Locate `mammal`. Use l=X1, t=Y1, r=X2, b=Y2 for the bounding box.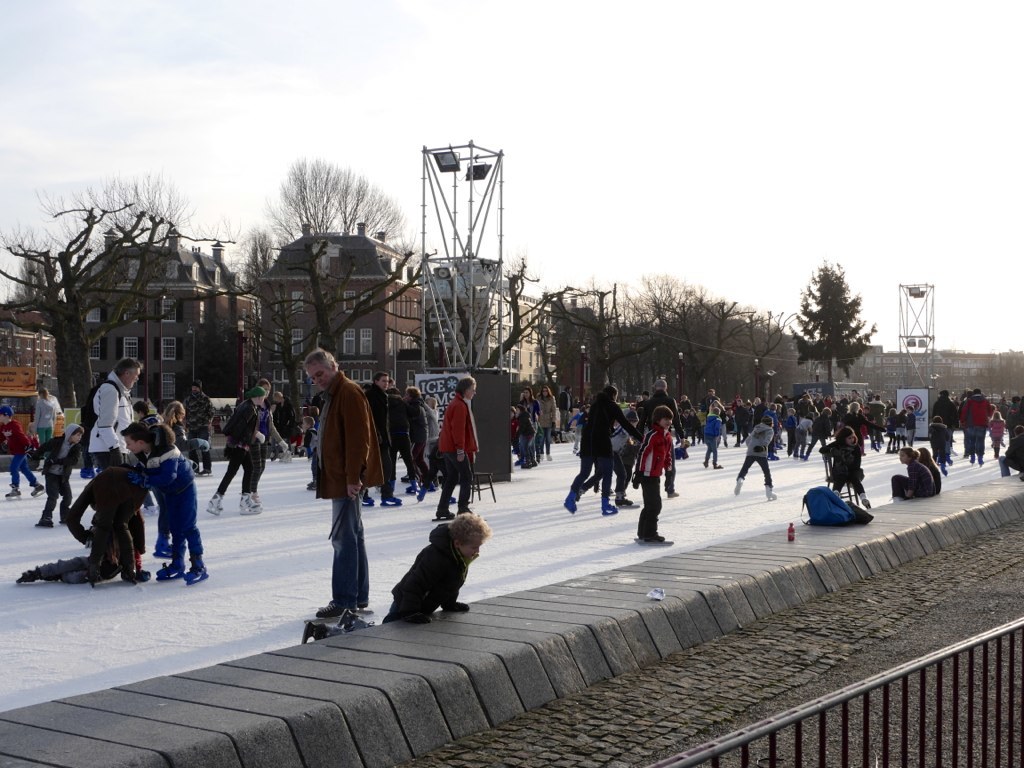
l=0, t=400, r=39, b=493.
